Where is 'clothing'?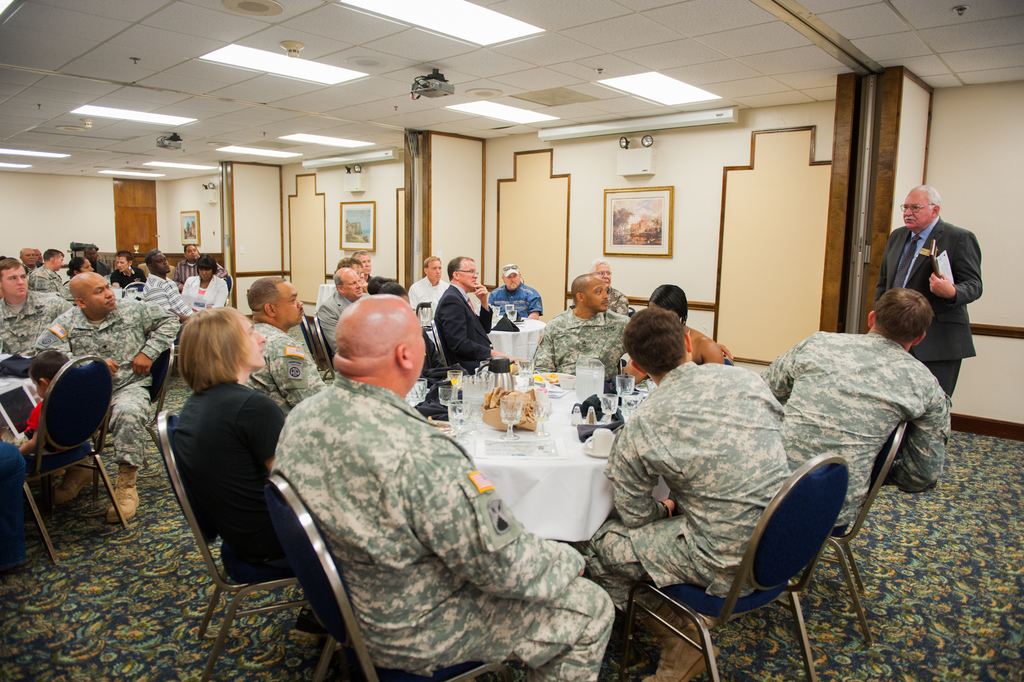
406:275:452:330.
